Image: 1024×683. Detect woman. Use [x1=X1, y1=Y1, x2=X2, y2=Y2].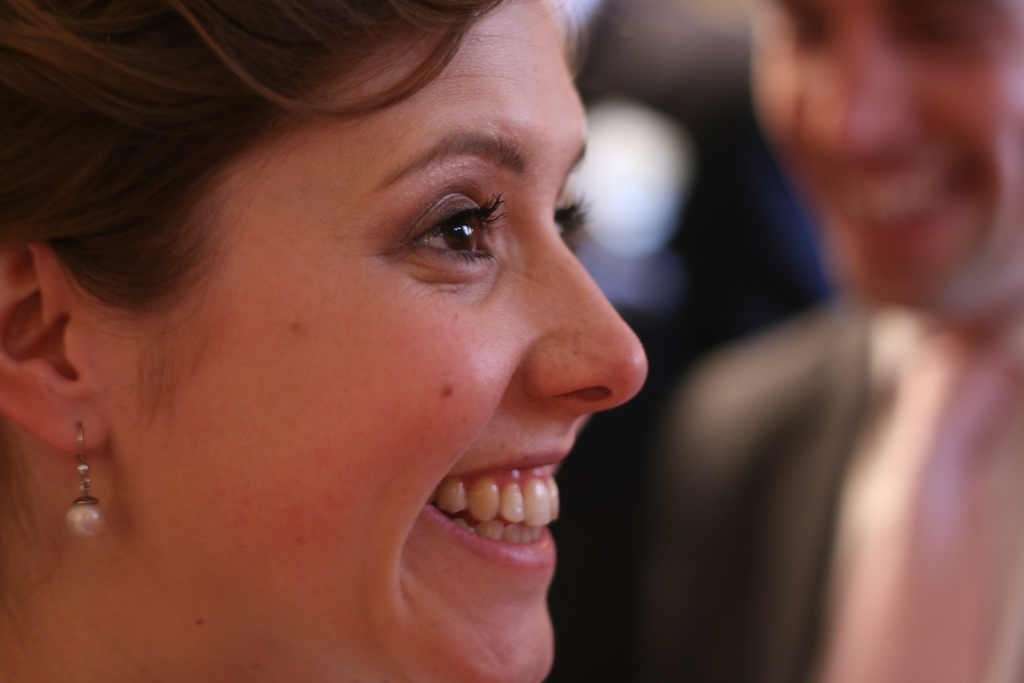
[x1=0, y1=0, x2=781, y2=677].
